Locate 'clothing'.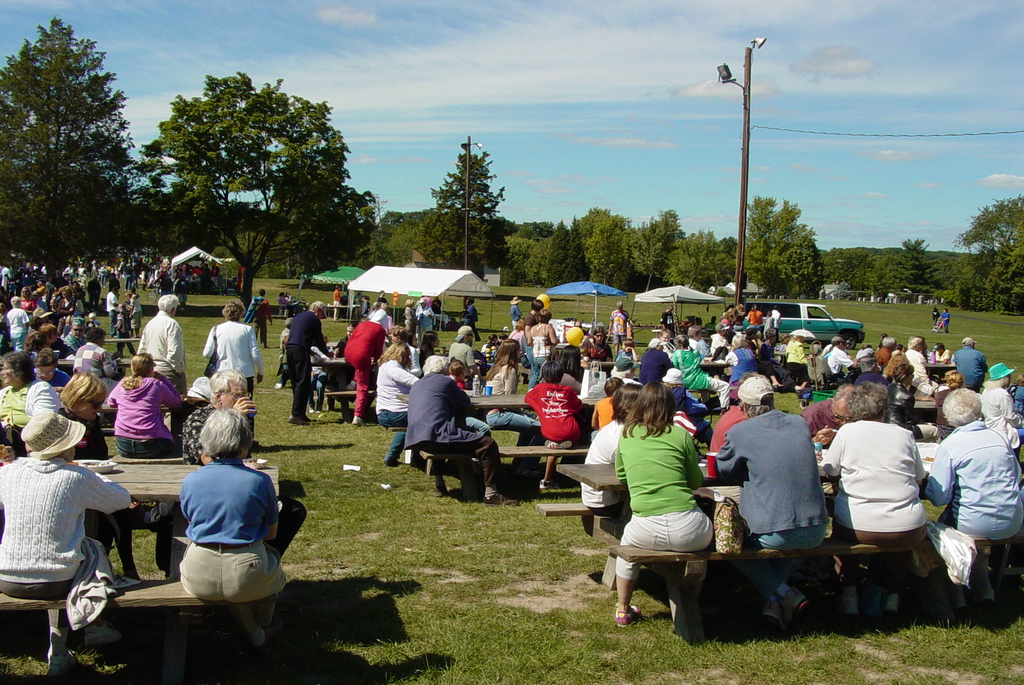
Bounding box: (669,386,691,414).
